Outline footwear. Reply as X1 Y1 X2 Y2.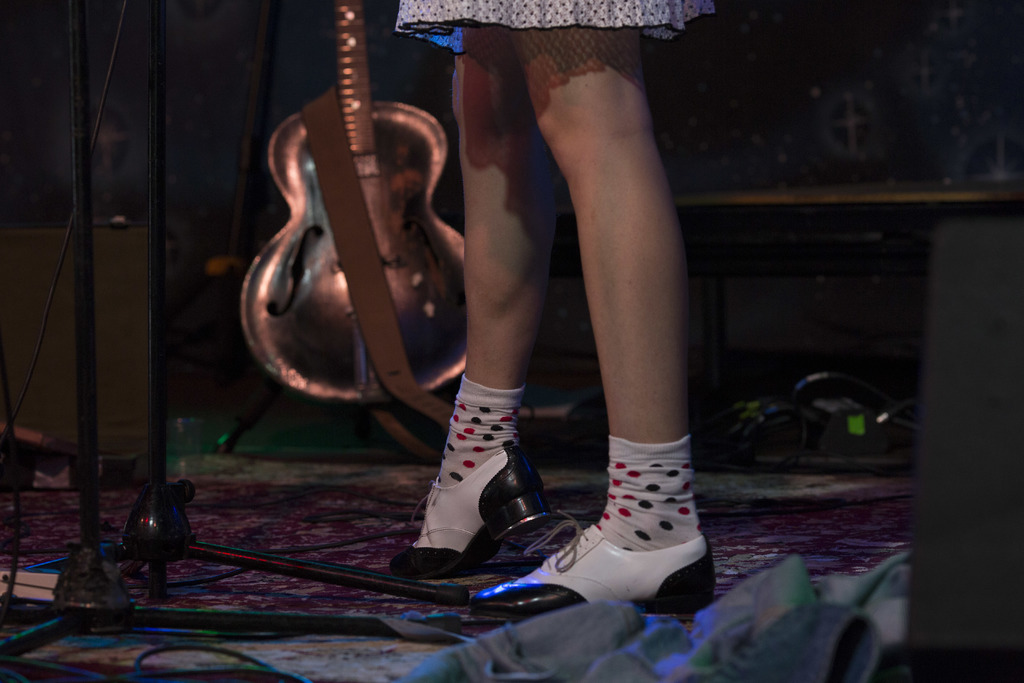
387 441 552 582.
